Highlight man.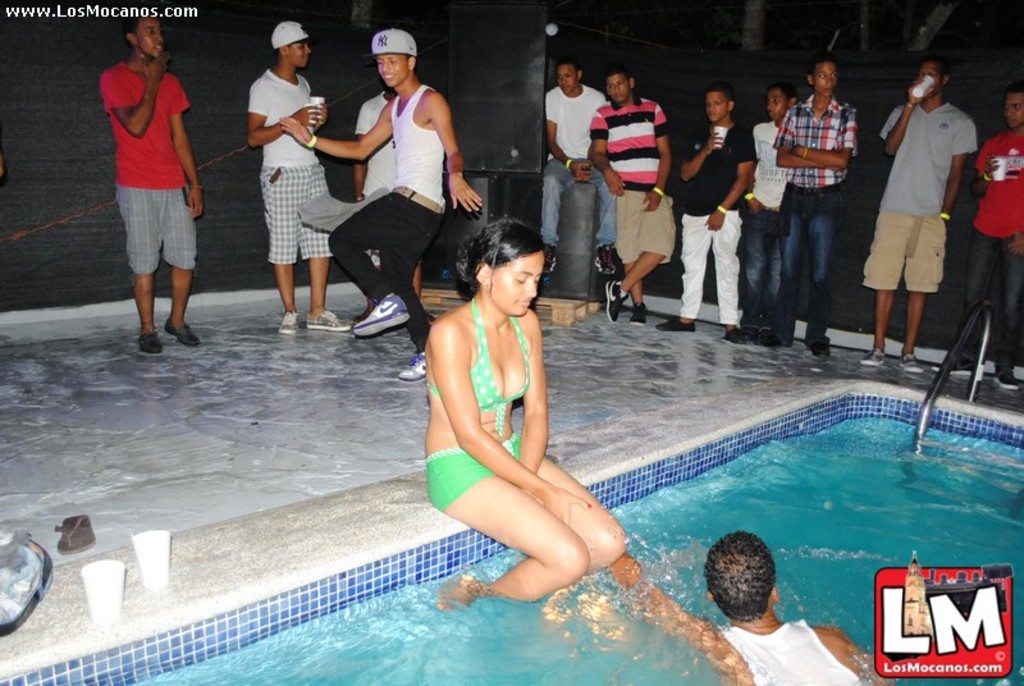
Highlighted region: l=271, t=23, r=481, b=388.
